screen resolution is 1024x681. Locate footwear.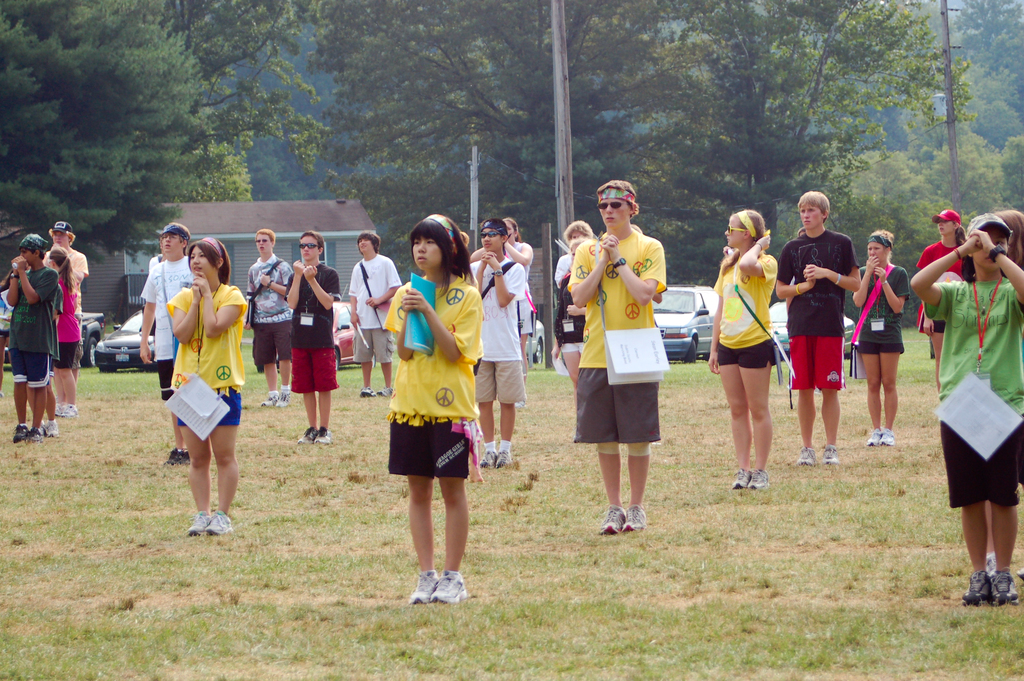
[x1=481, y1=451, x2=513, y2=469].
